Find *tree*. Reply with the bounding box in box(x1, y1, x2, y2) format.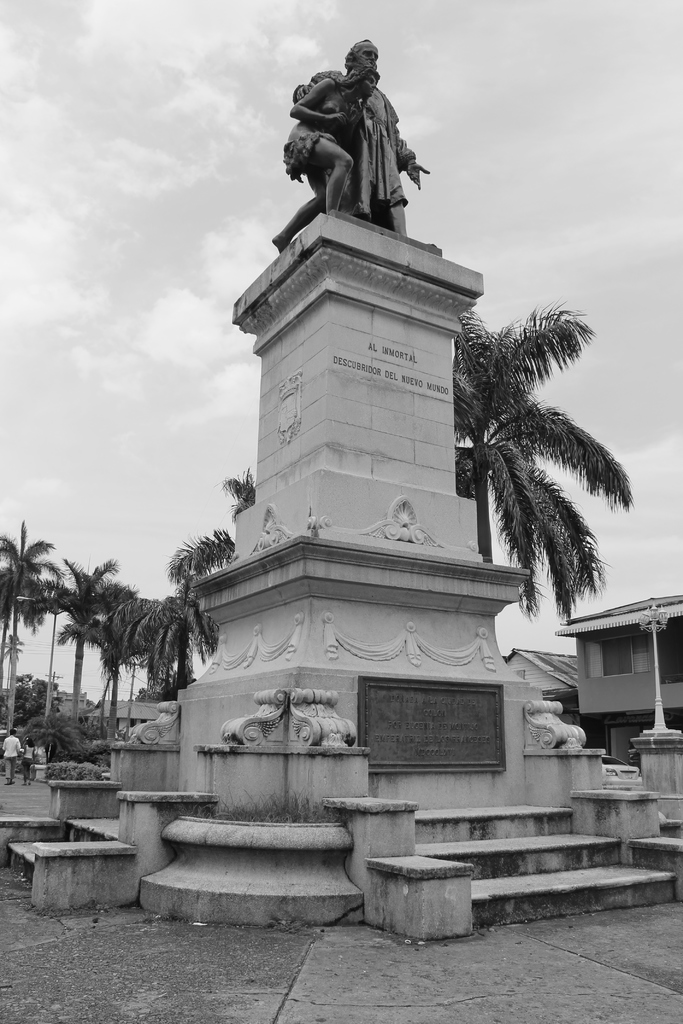
box(450, 309, 635, 623).
